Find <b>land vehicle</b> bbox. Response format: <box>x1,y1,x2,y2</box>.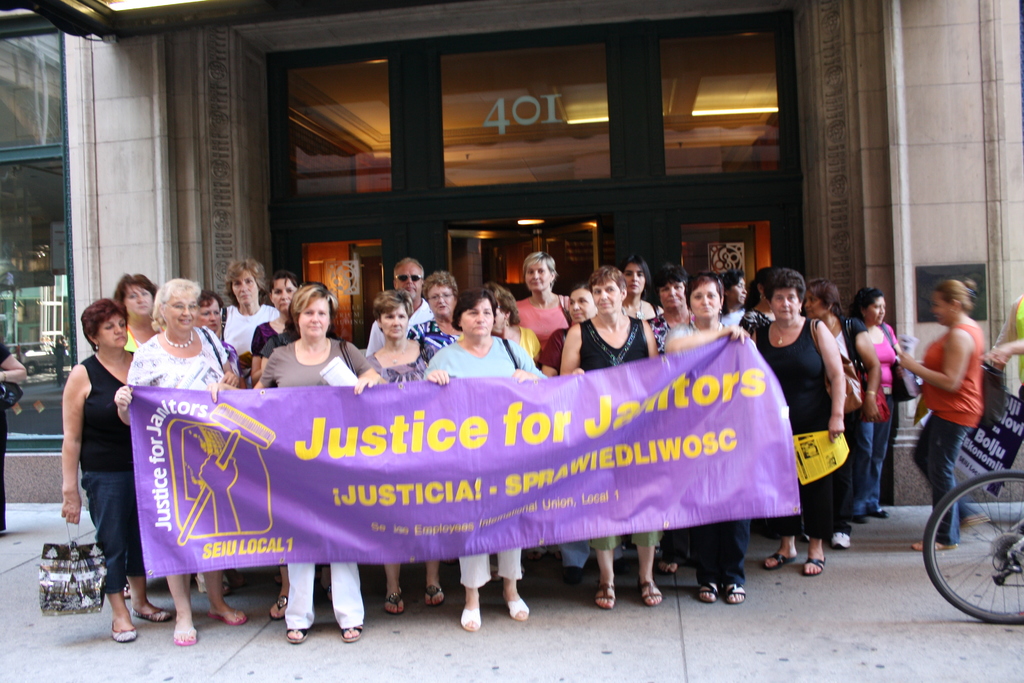
<box>922,470,1023,623</box>.
